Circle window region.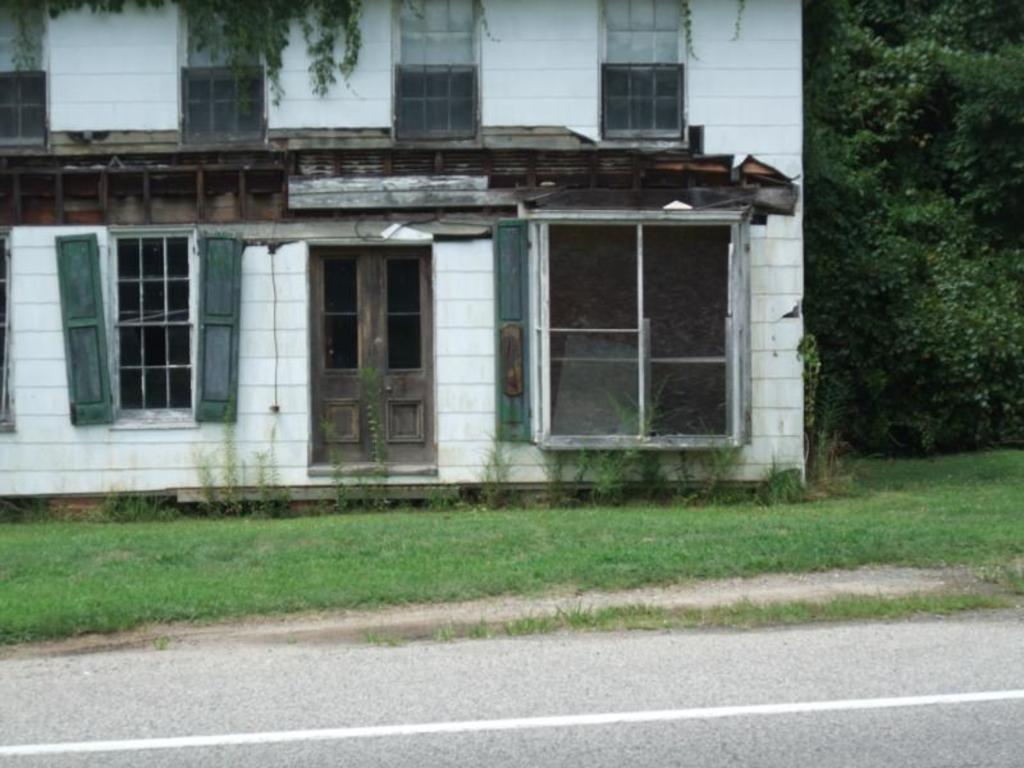
Region: [left=46, top=223, right=242, bottom=431].
